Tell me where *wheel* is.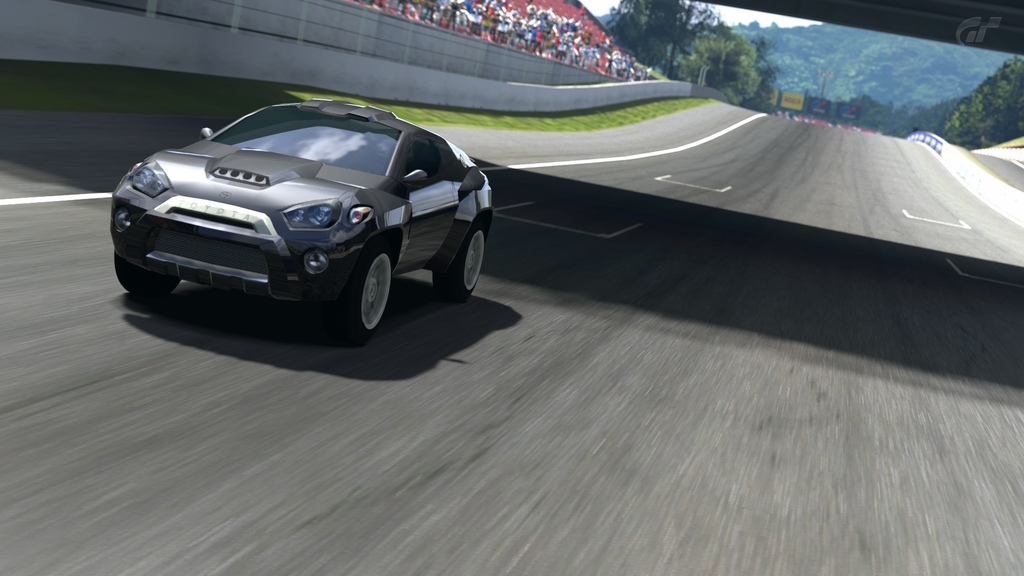
*wheel* is at detection(113, 246, 188, 301).
